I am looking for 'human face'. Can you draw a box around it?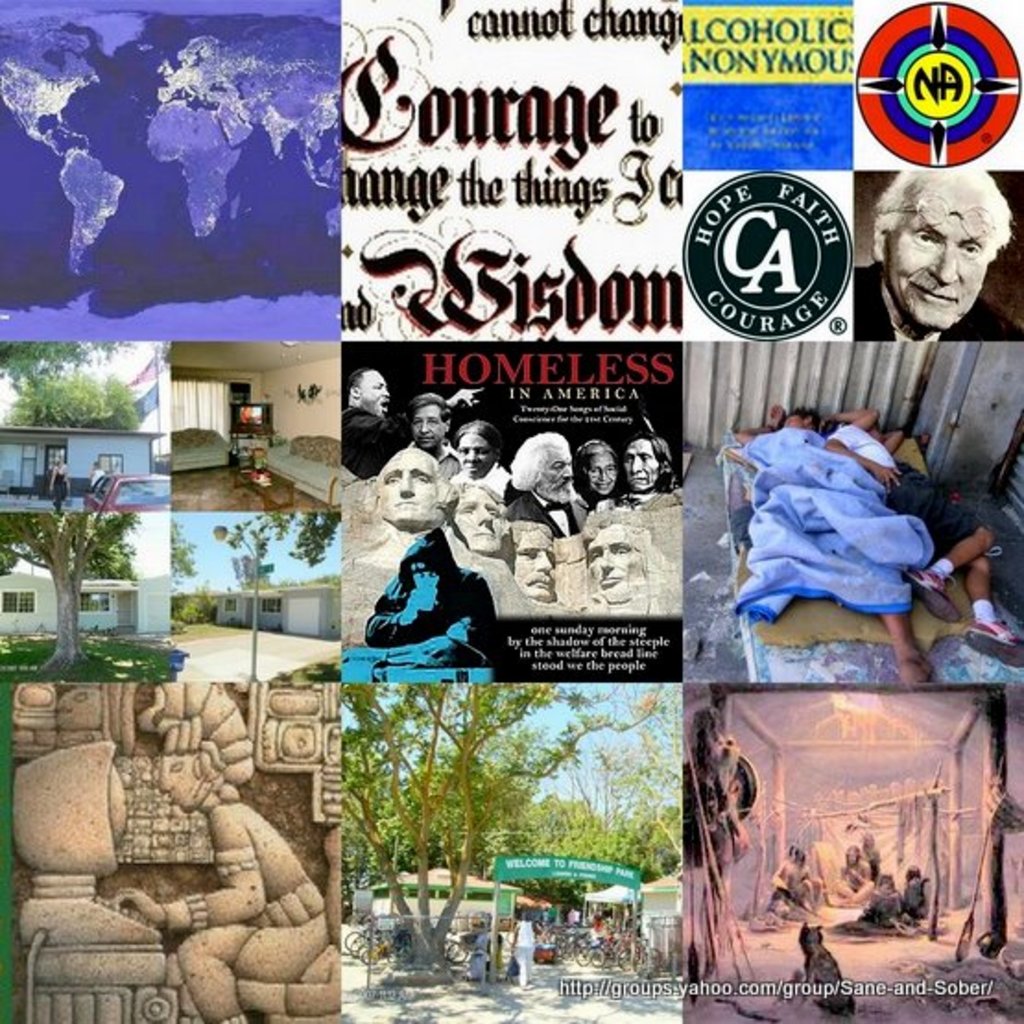
Sure, the bounding box is l=513, t=533, r=559, b=603.
